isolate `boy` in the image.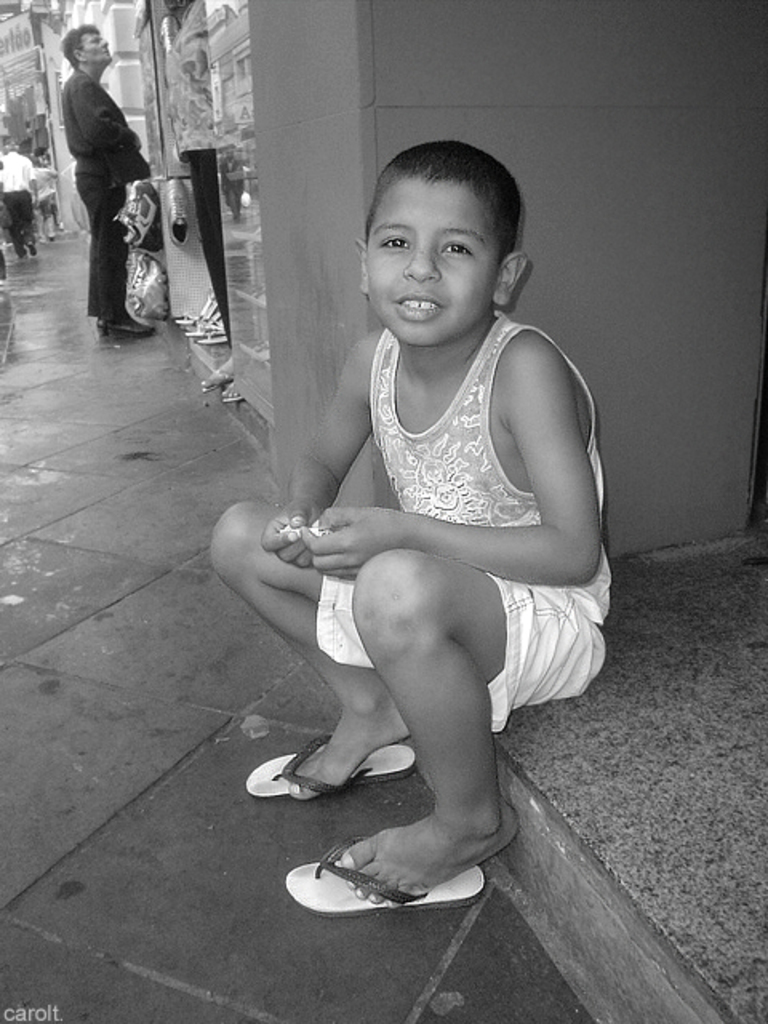
Isolated region: [219, 86, 611, 930].
